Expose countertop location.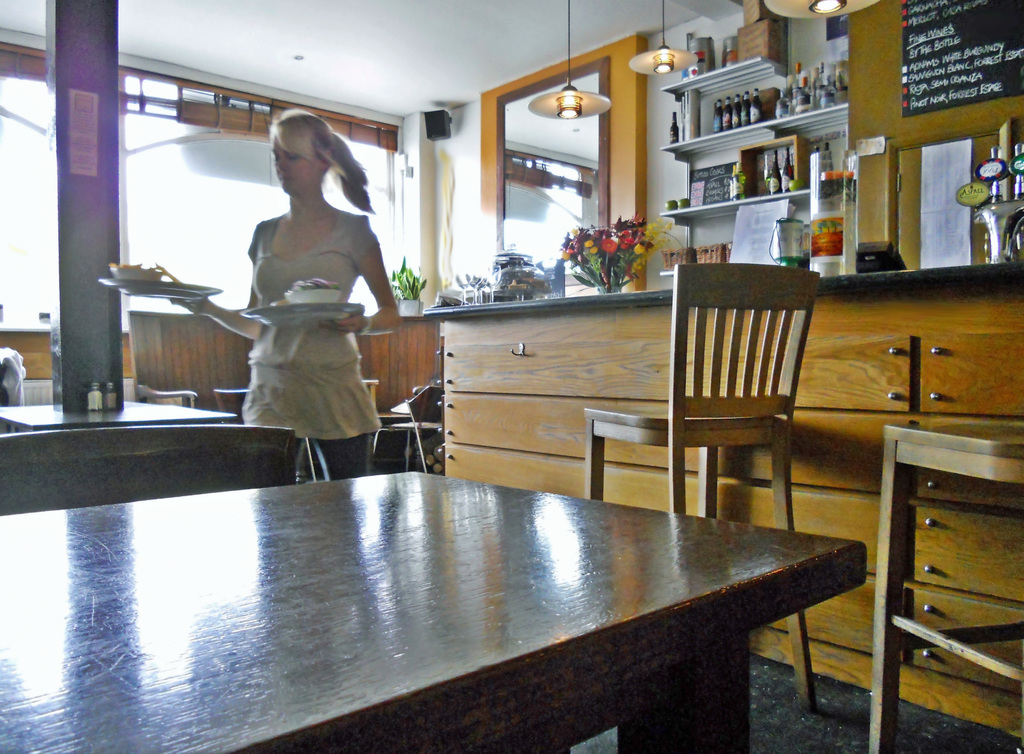
Exposed at (left=423, top=253, right=1023, bottom=314).
